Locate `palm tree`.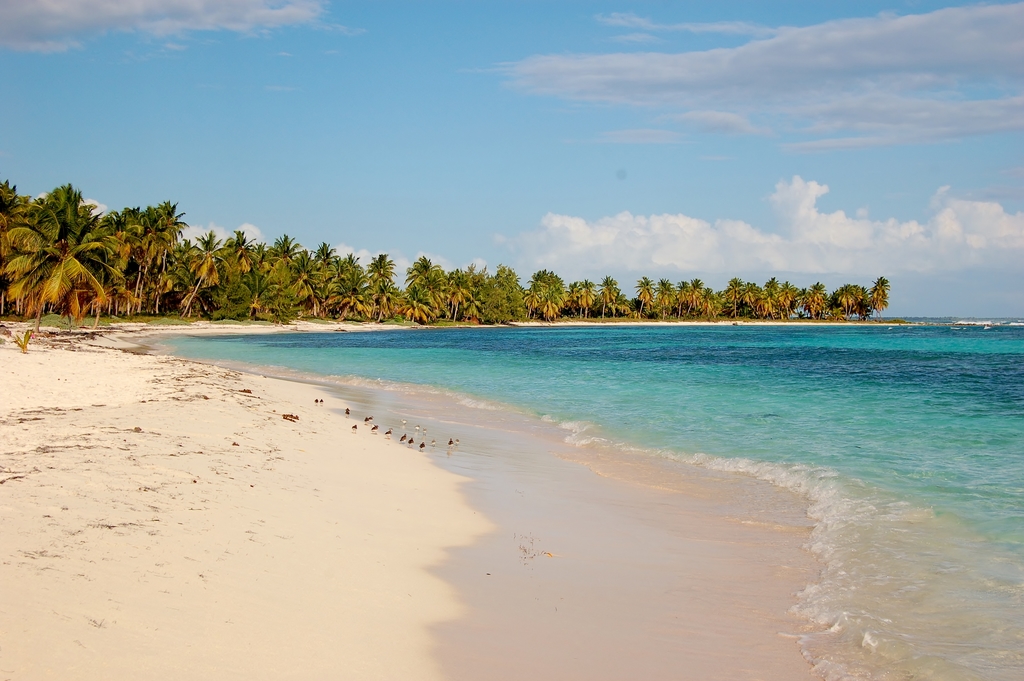
Bounding box: x1=689 y1=286 x2=721 y2=321.
